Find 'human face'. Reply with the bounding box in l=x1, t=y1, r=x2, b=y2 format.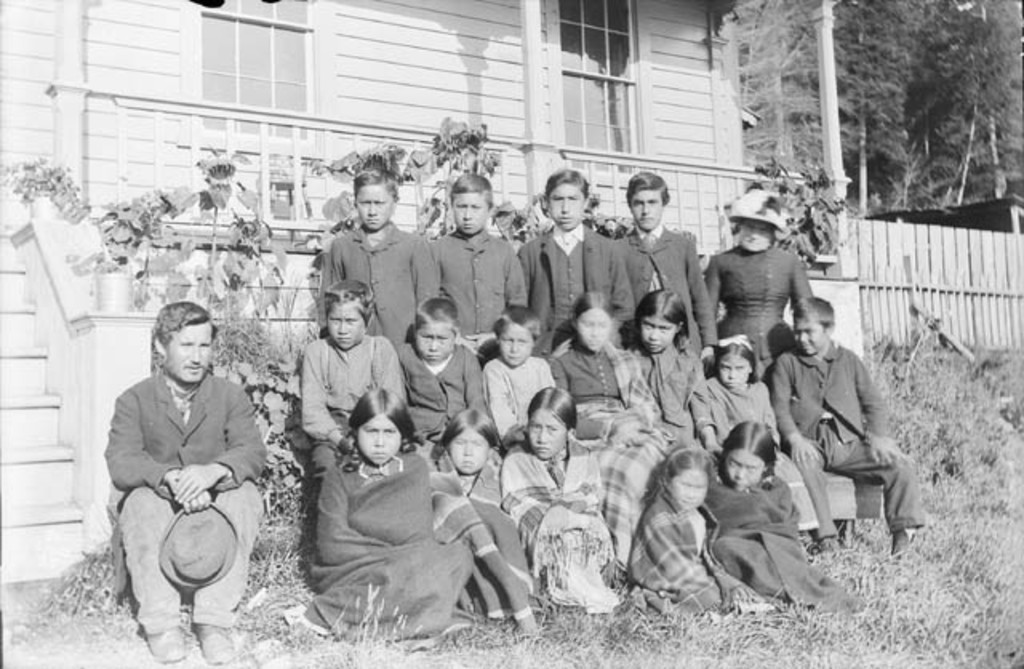
l=443, t=426, r=490, b=475.
